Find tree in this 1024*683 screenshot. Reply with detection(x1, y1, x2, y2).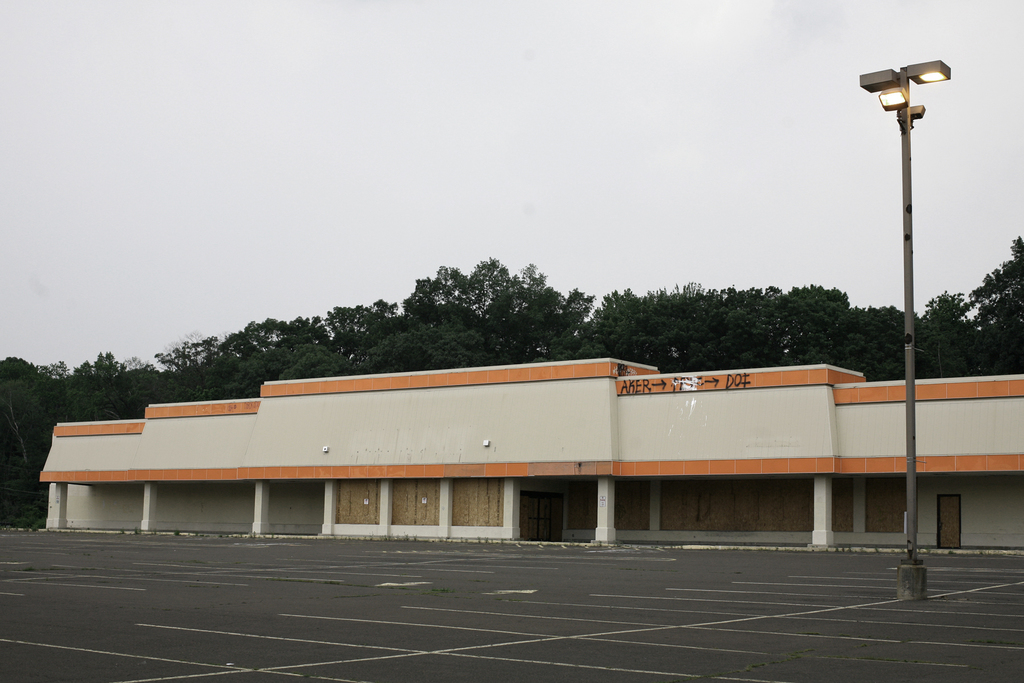
detection(916, 294, 977, 373).
